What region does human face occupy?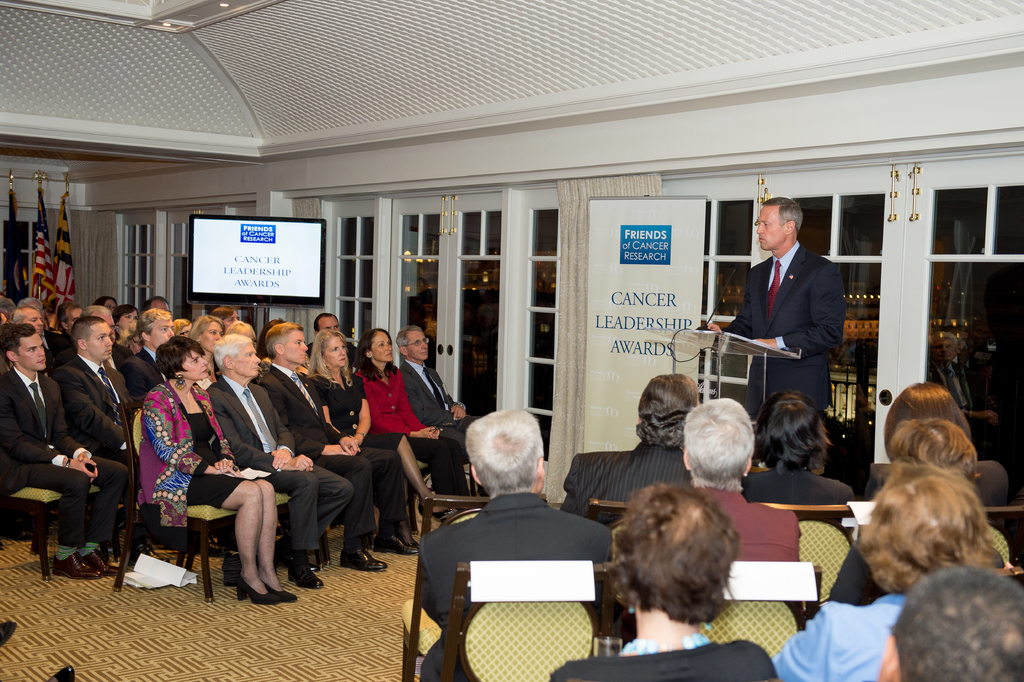
{"x1": 283, "y1": 329, "x2": 308, "y2": 366}.
